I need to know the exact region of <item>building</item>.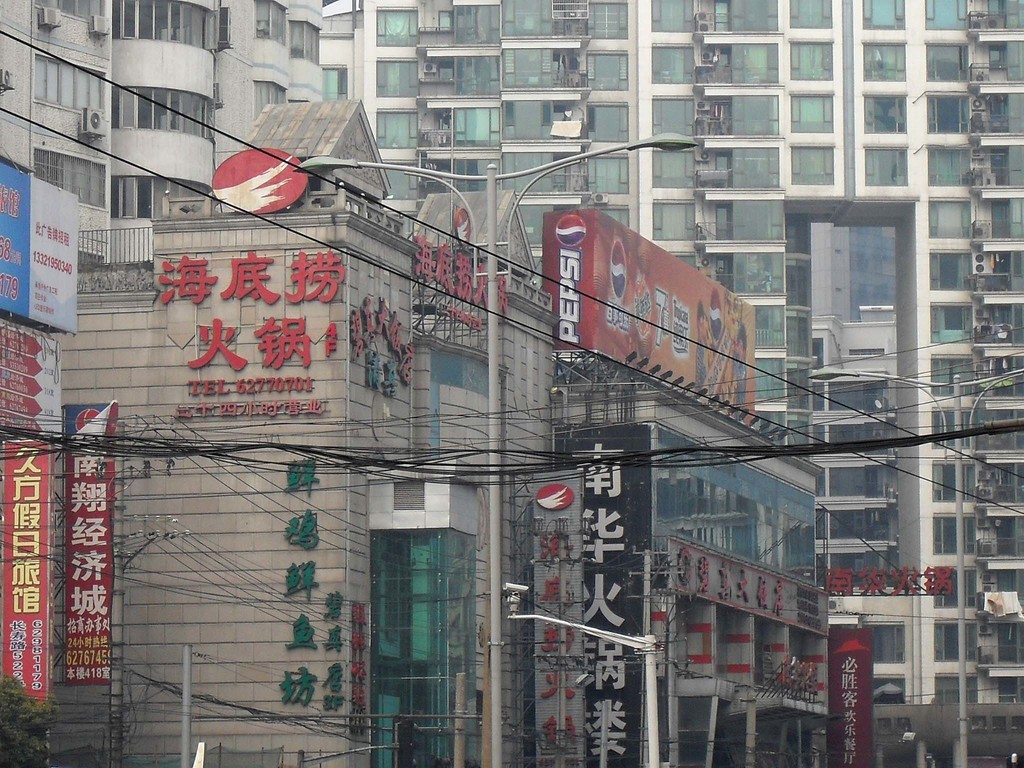
Region: [55,98,834,767].
